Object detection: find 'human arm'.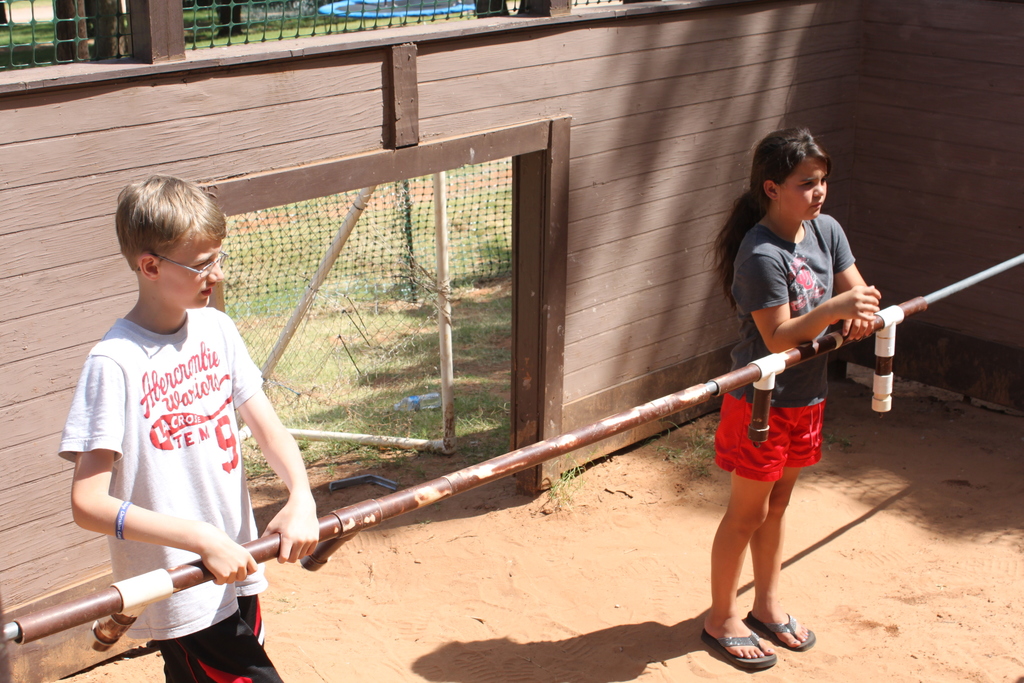
bbox(231, 320, 331, 569).
